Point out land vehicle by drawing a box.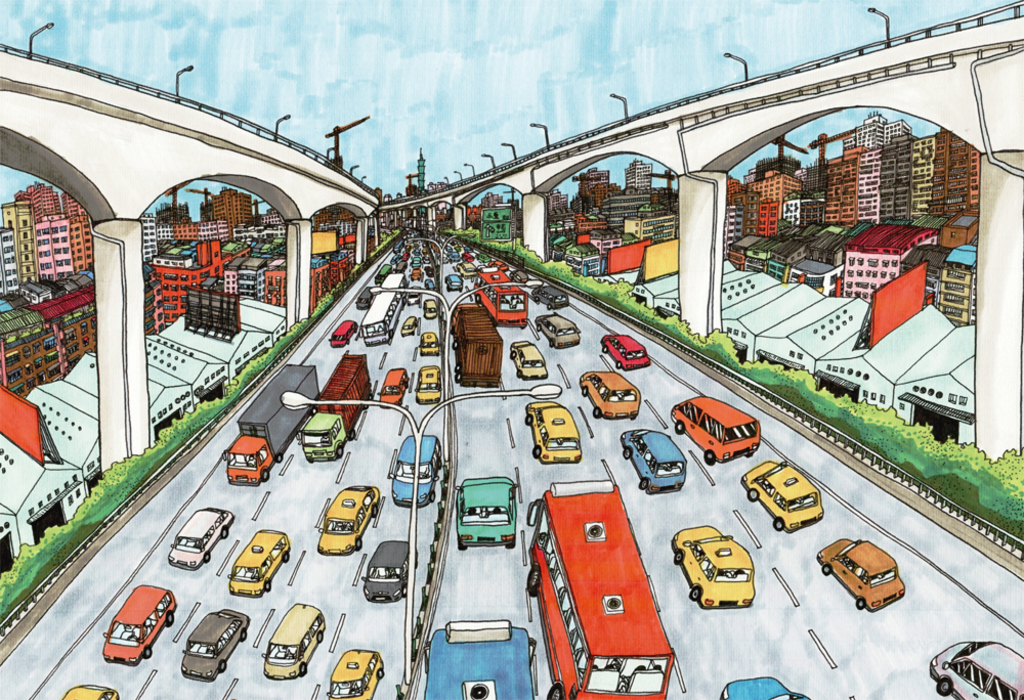
detection(512, 345, 547, 376).
